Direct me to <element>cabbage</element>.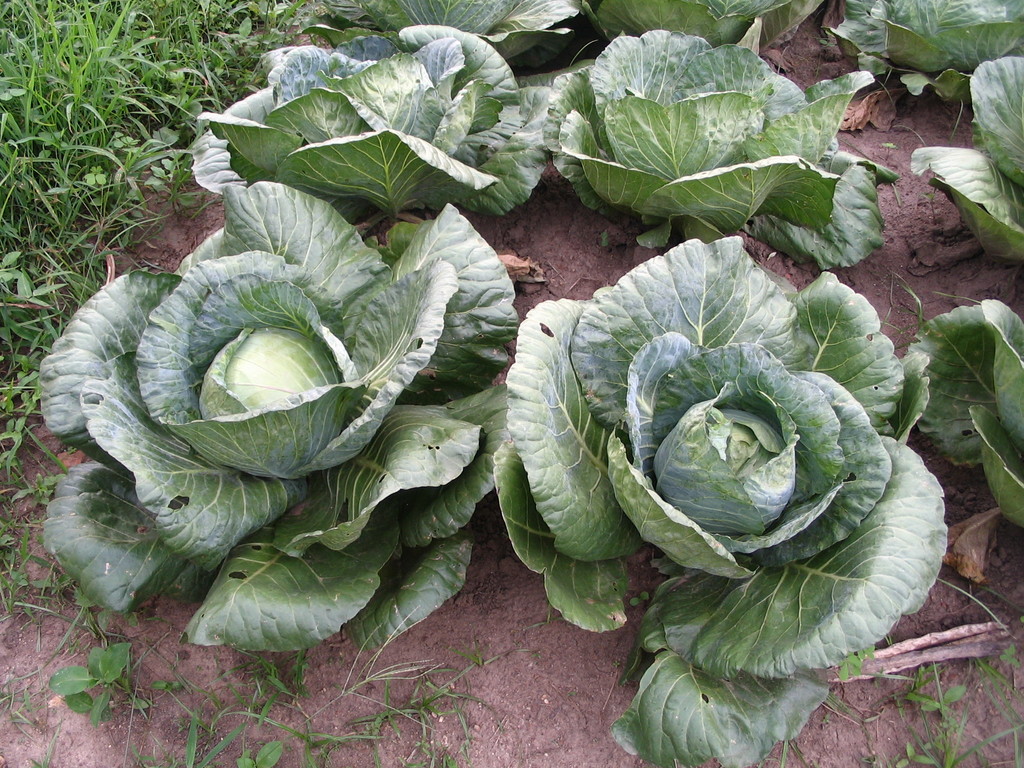
Direction: (198, 324, 337, 421).
